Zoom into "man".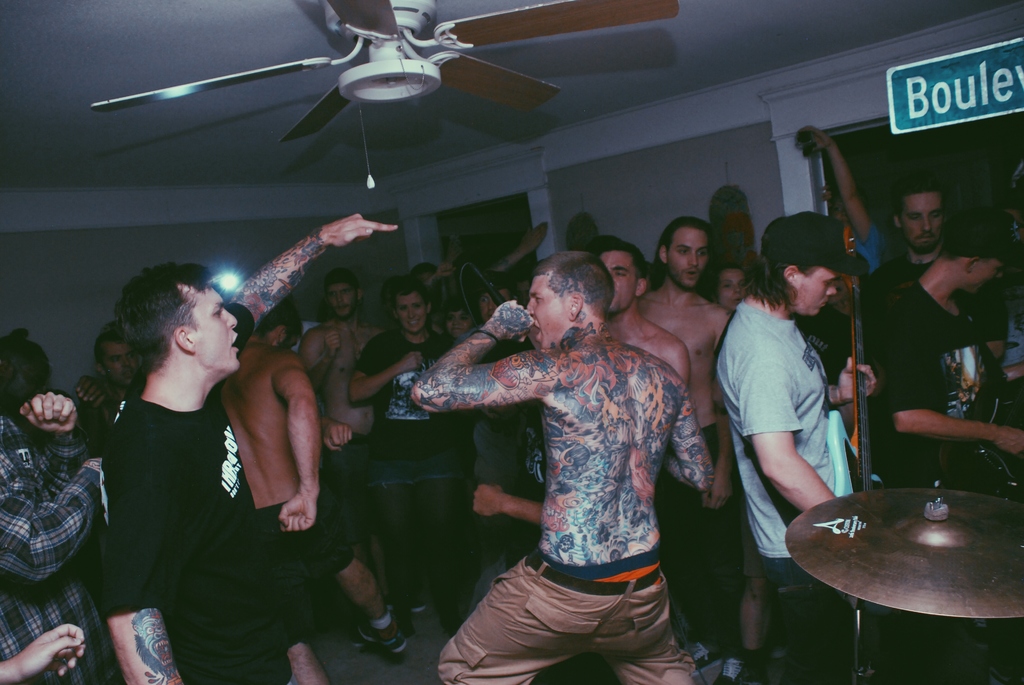
Zoom target: 858/205/1023/500.
